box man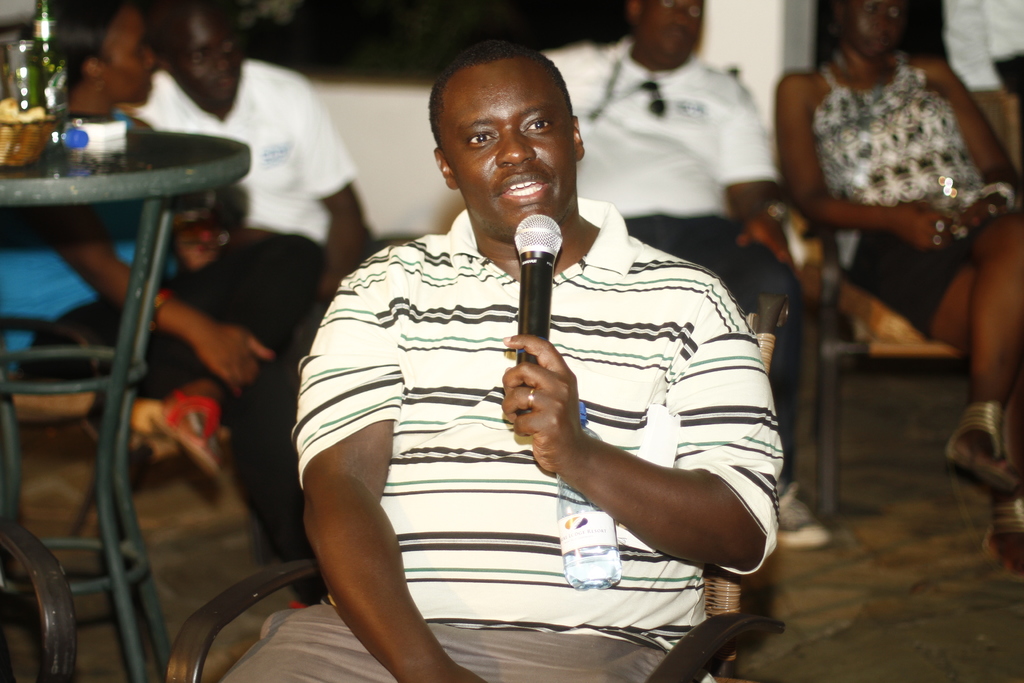
200, 38, 787, 682
